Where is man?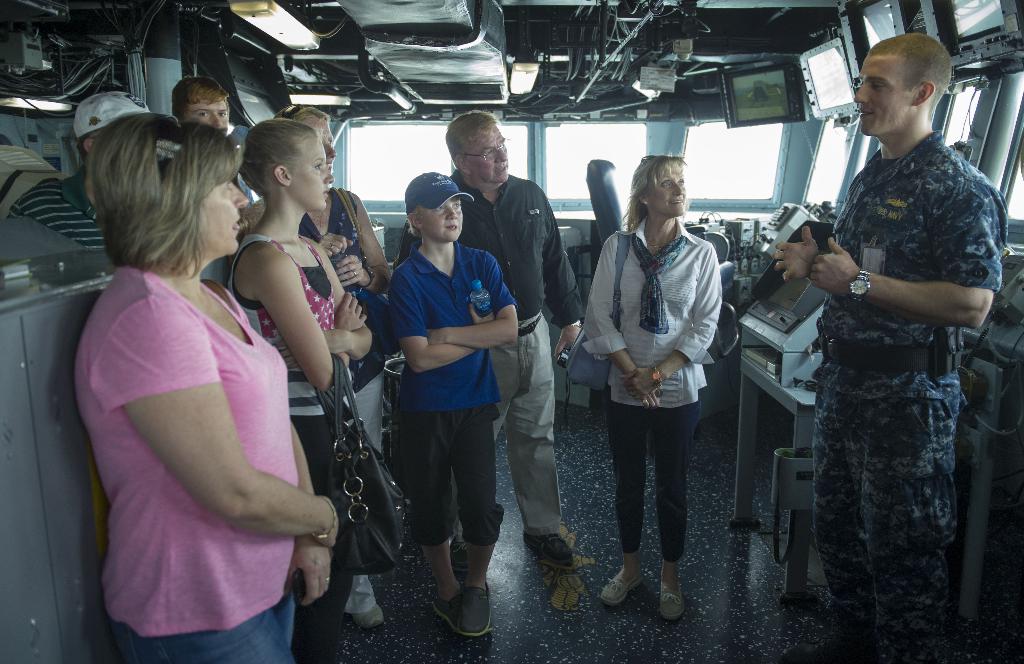
<region>6, 98, 179, 276</region>.
